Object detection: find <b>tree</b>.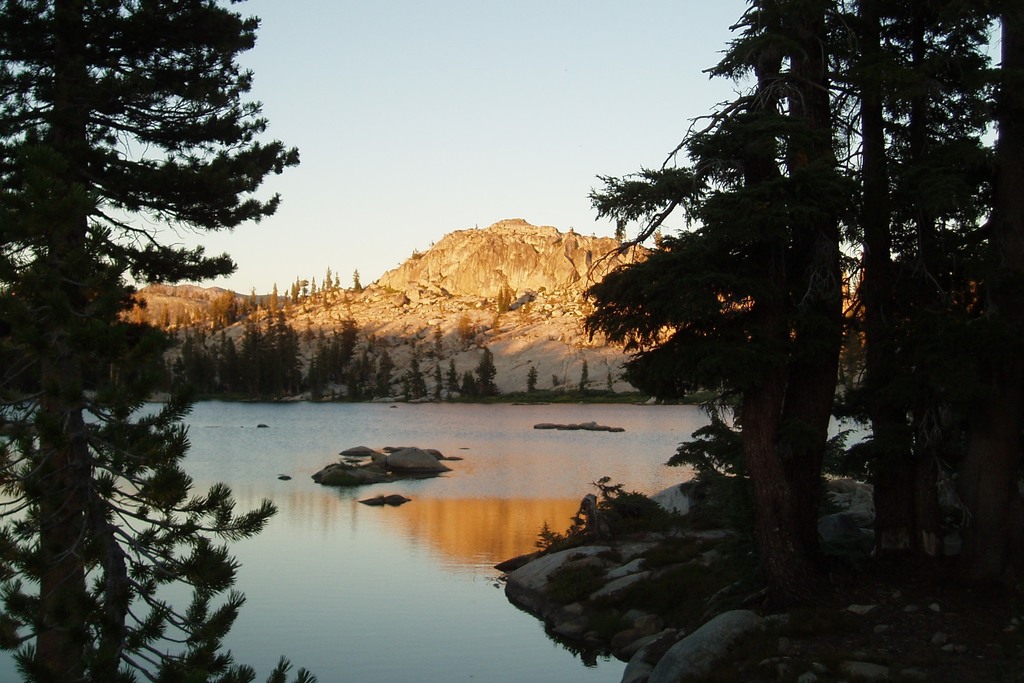
left=433, top=362, right=436, bottom=405.
